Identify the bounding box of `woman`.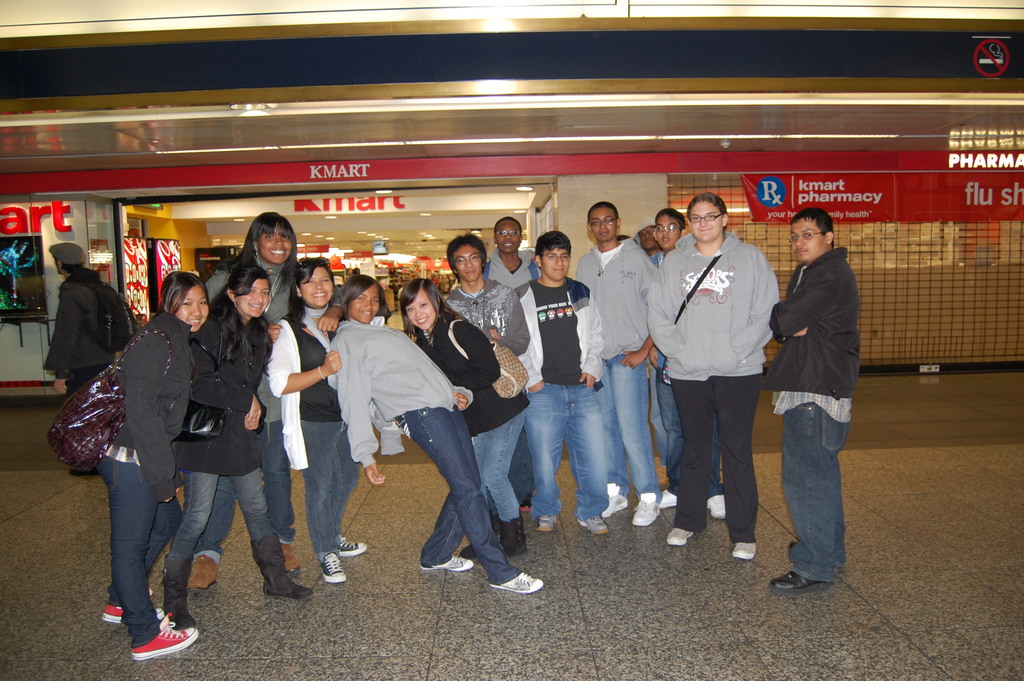
(x1=191, y1=210, x2=303, y2=597).
